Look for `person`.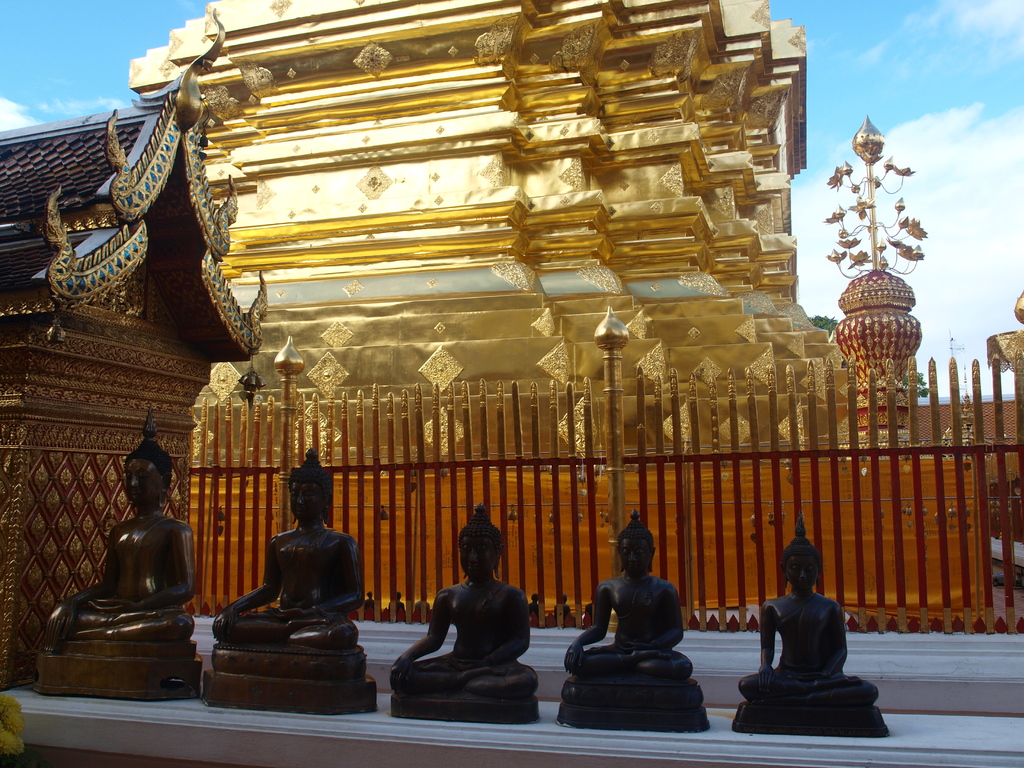
Found: crop(216, 447, 362, 643).
